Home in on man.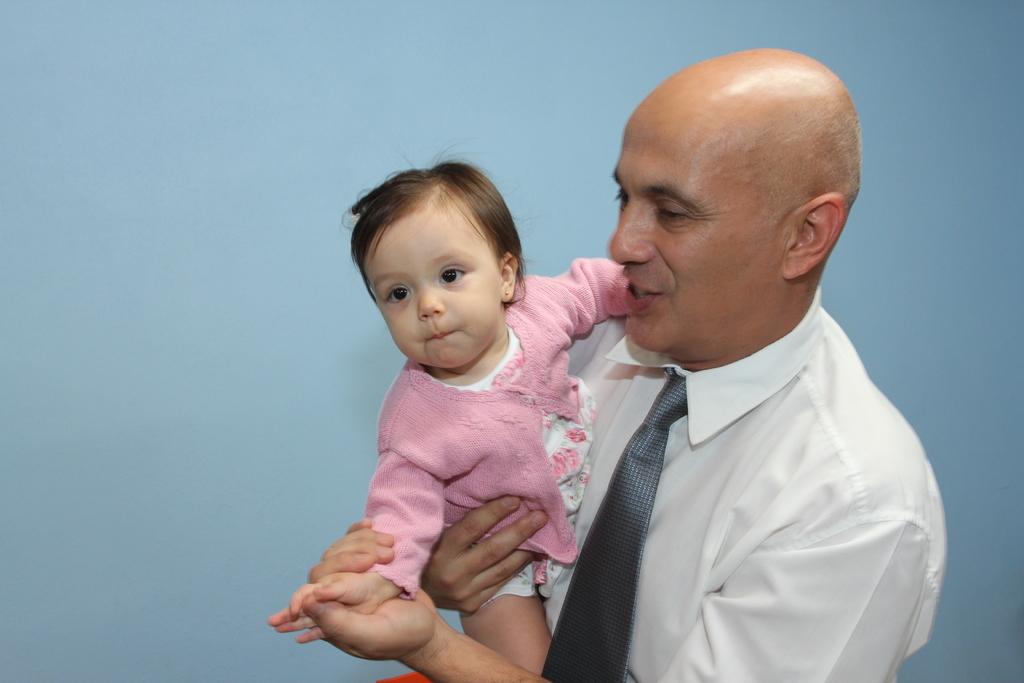
Homed in at [300, 45, 951, 682].
